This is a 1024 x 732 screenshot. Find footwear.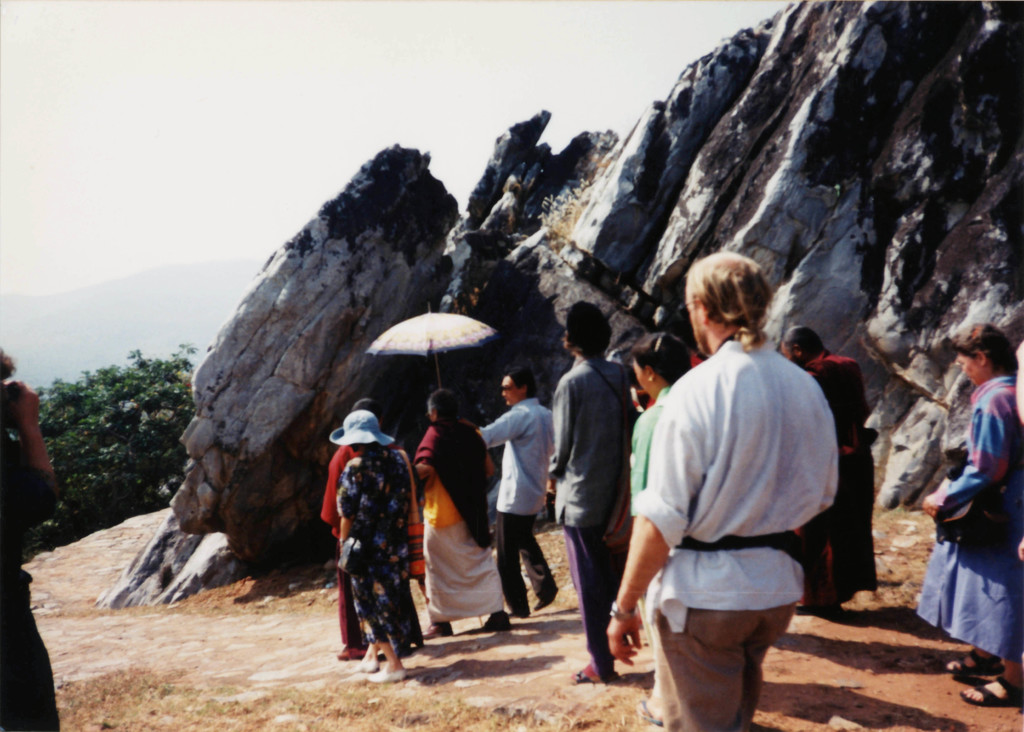
Bounding box: detection(640, 696, 658, 724).
